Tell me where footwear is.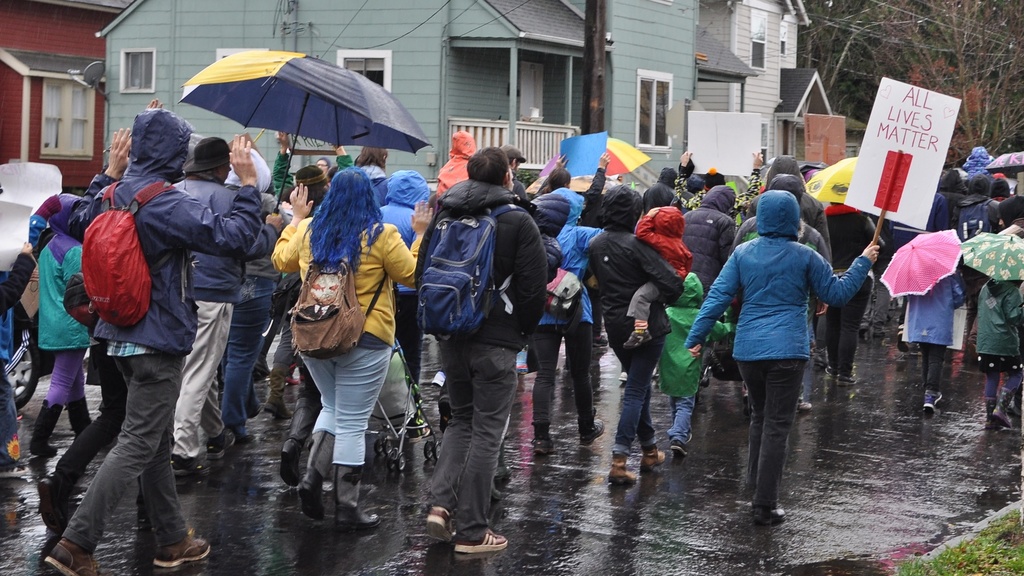
footwear is at box=[152, 531, 211, 573].
